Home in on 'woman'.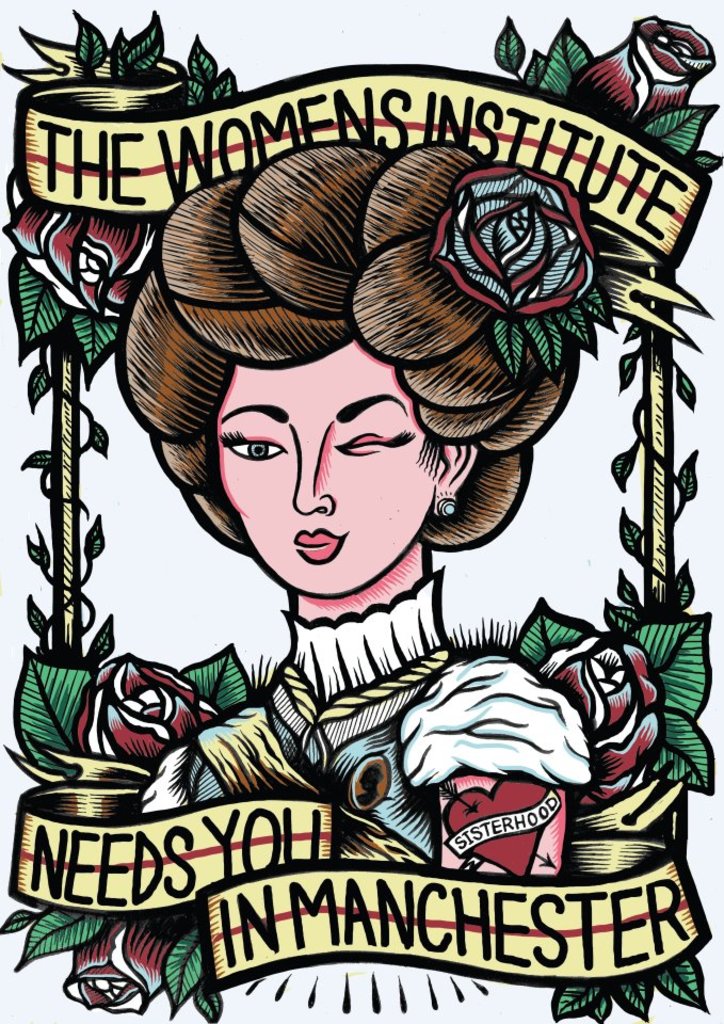
Homed in at 115,144,595,881.
